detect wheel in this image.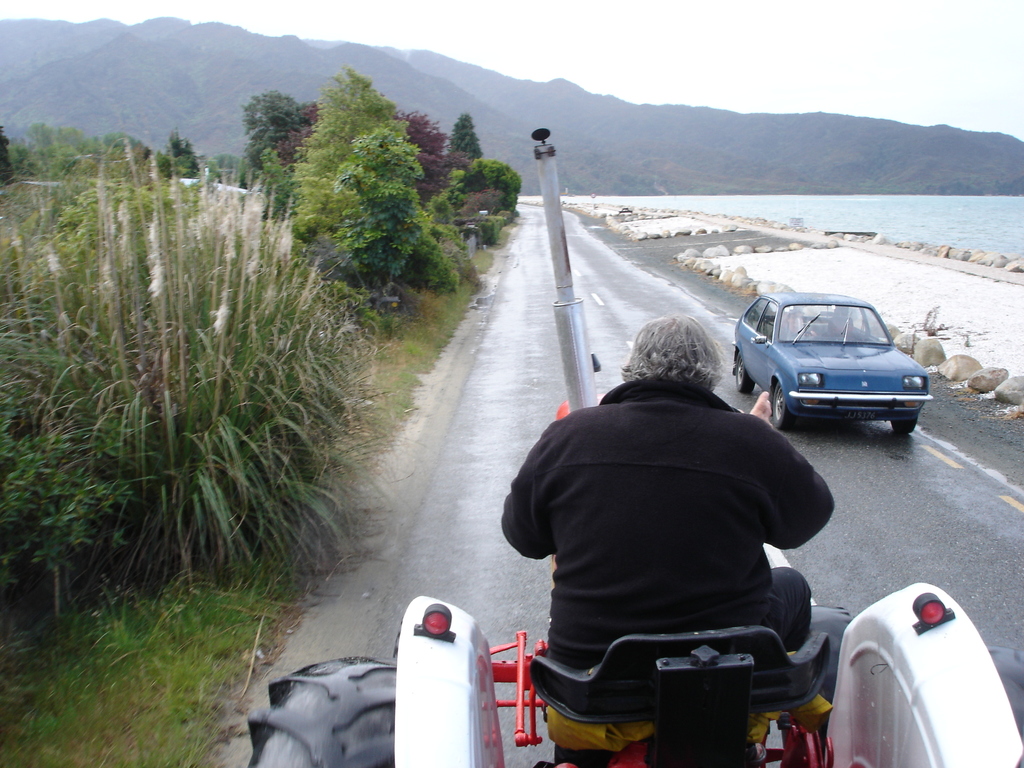
Detection: select_region(783, 605, 852, 760).
